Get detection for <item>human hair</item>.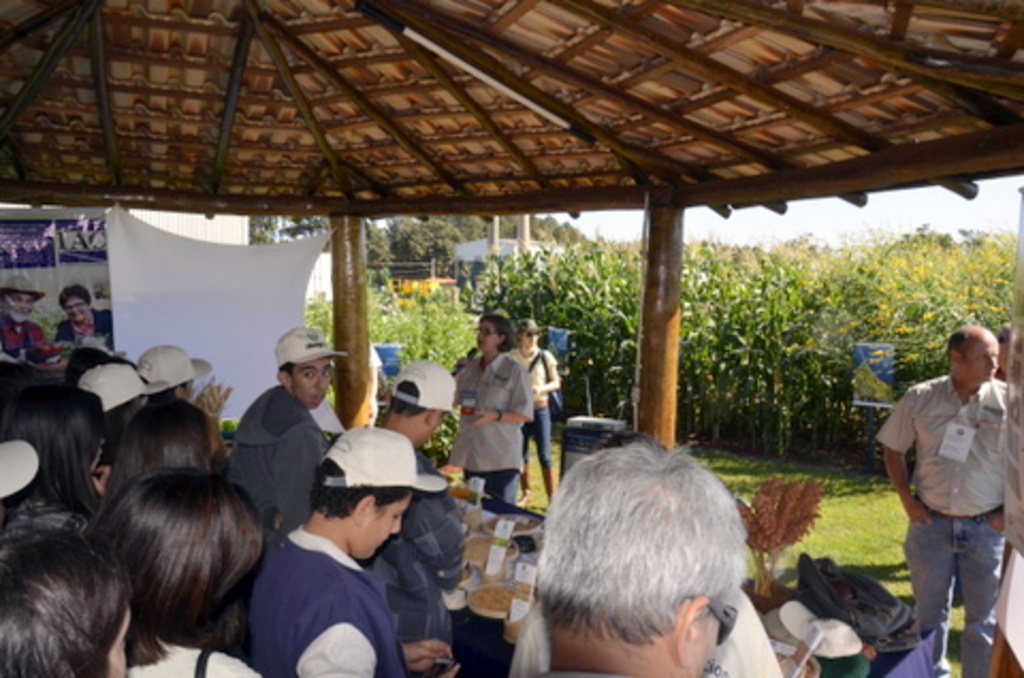
Detection: x1=60, y1=281, x2=92, y2=311.
